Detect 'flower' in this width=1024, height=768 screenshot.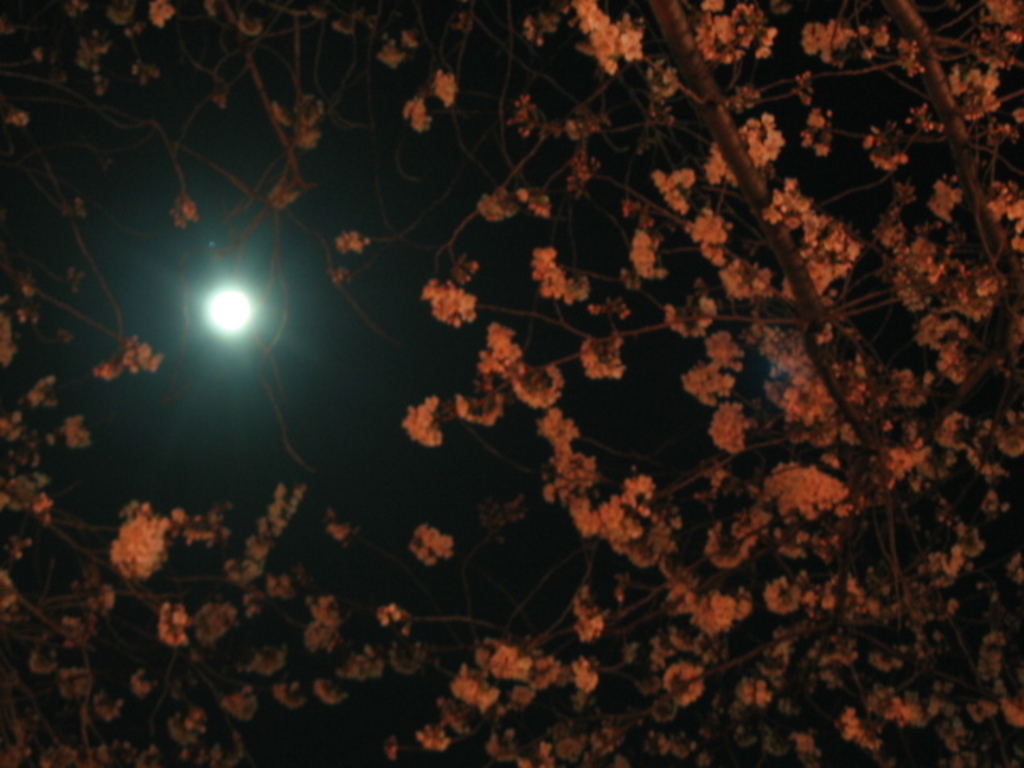
Detection: (left=846, top=694, right=883, bottom=746).
